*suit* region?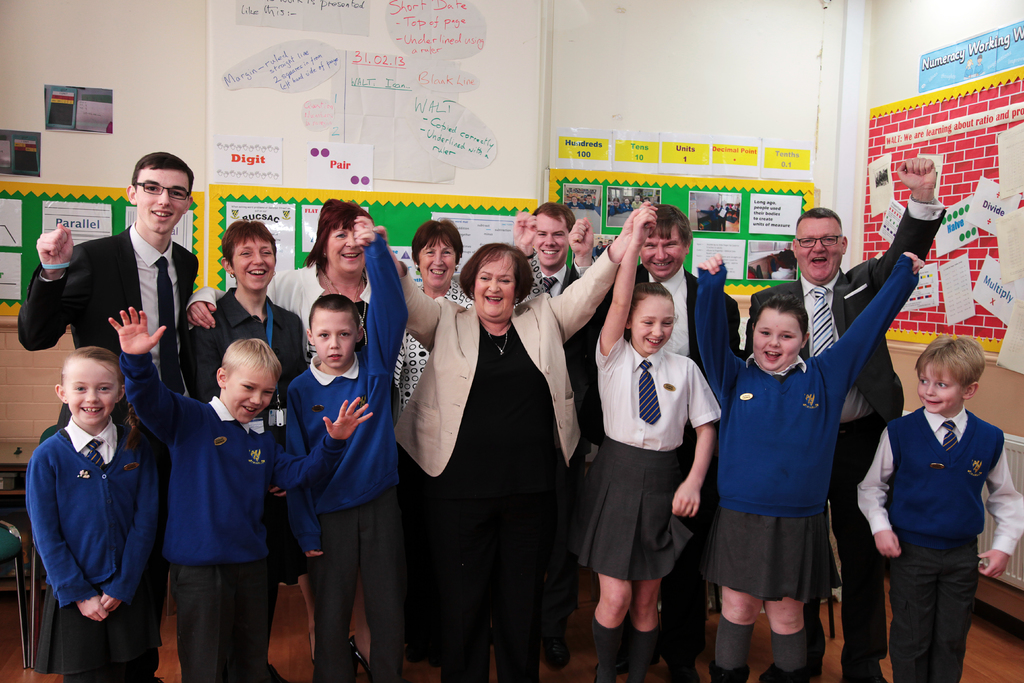
region(568, 258, 742, 665)
